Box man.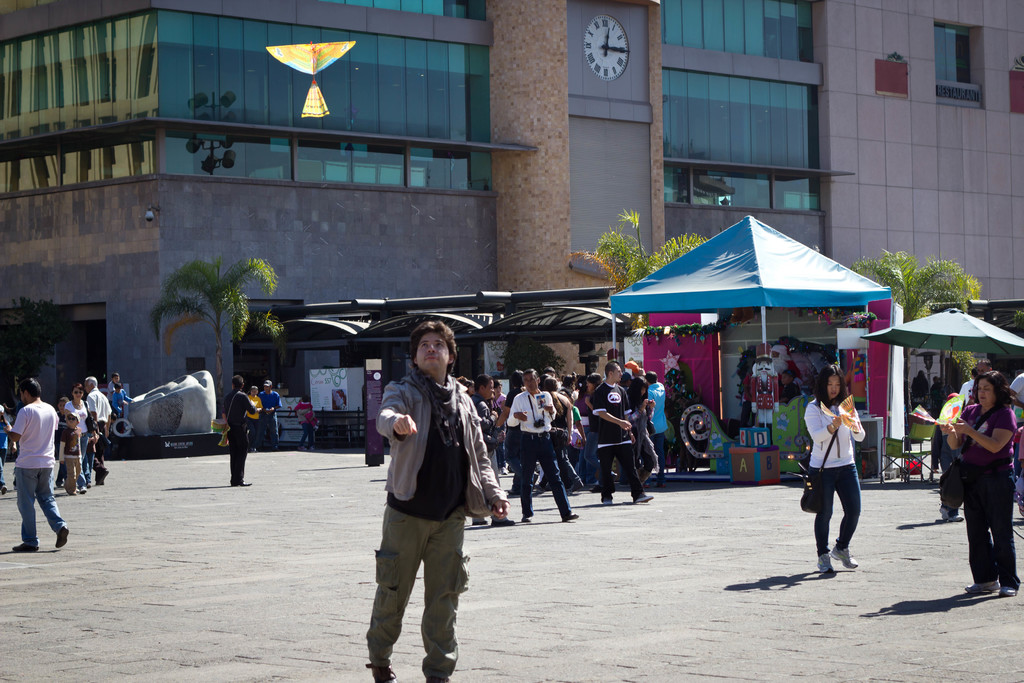
x1=975 y1=361 x2=997 y2=377.
